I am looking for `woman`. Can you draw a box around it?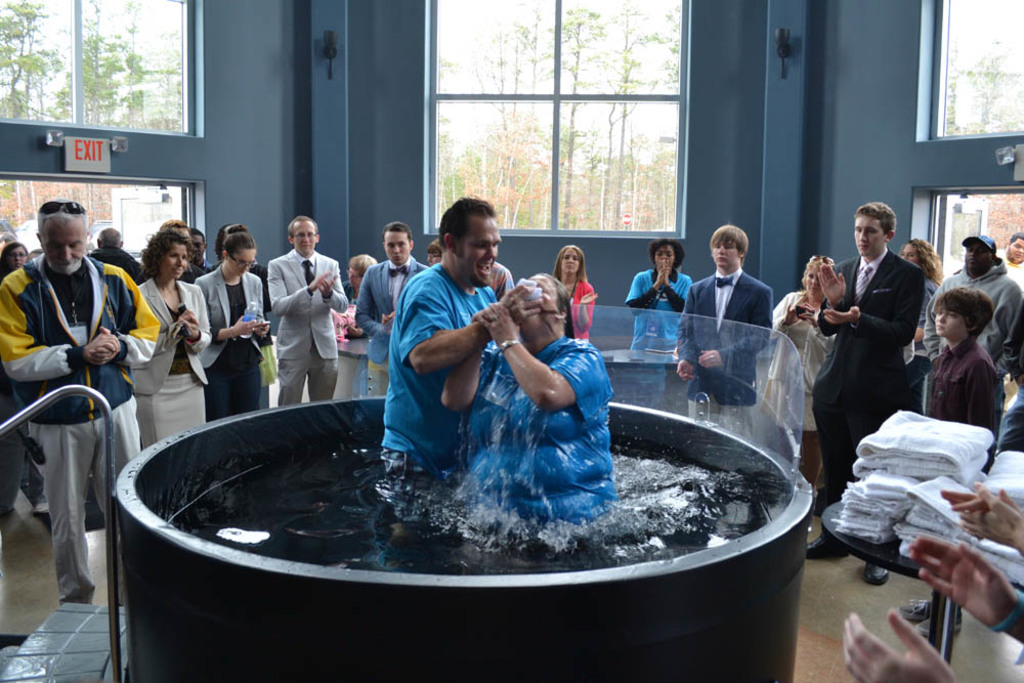
Sure, the bounding box is left=447, top=278, right=620, bottom=539.
